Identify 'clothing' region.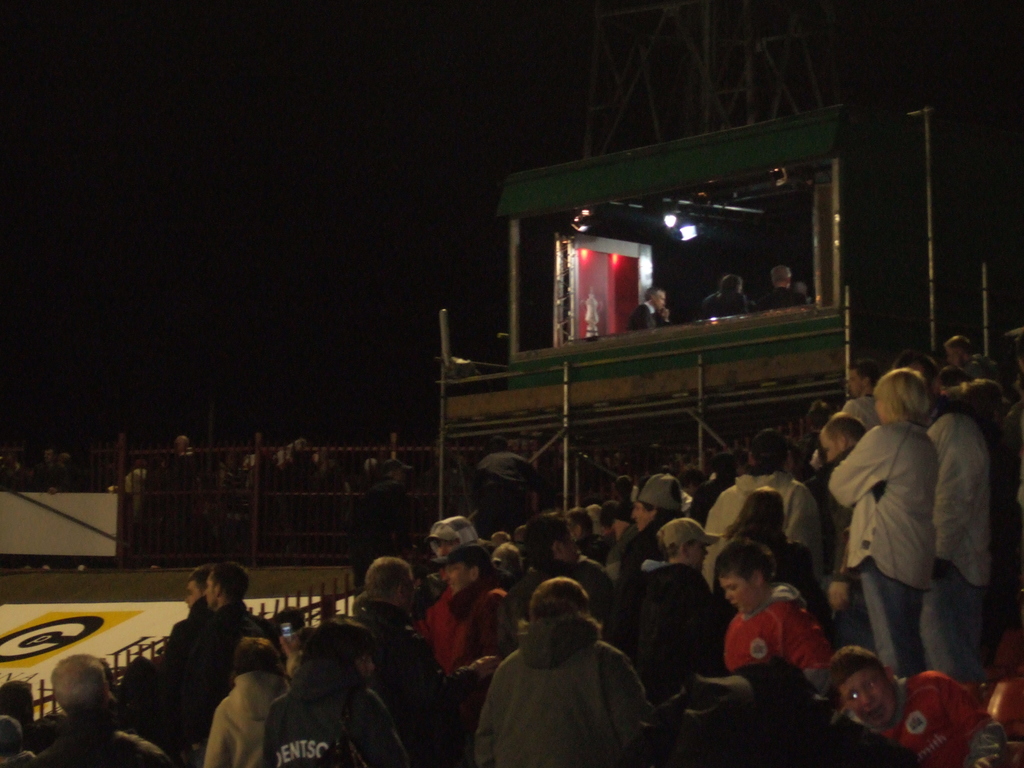
Region: box=[877, 673, 1021, 767].
